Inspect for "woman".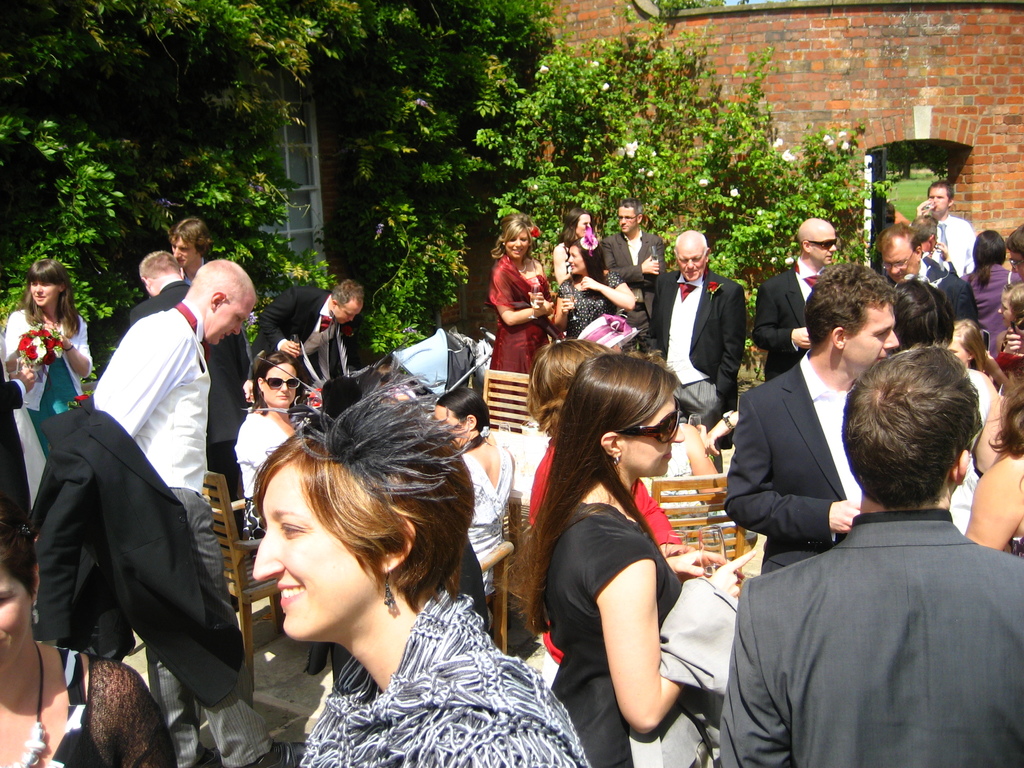
Inspection: locate(523, 321, 717, 767).
